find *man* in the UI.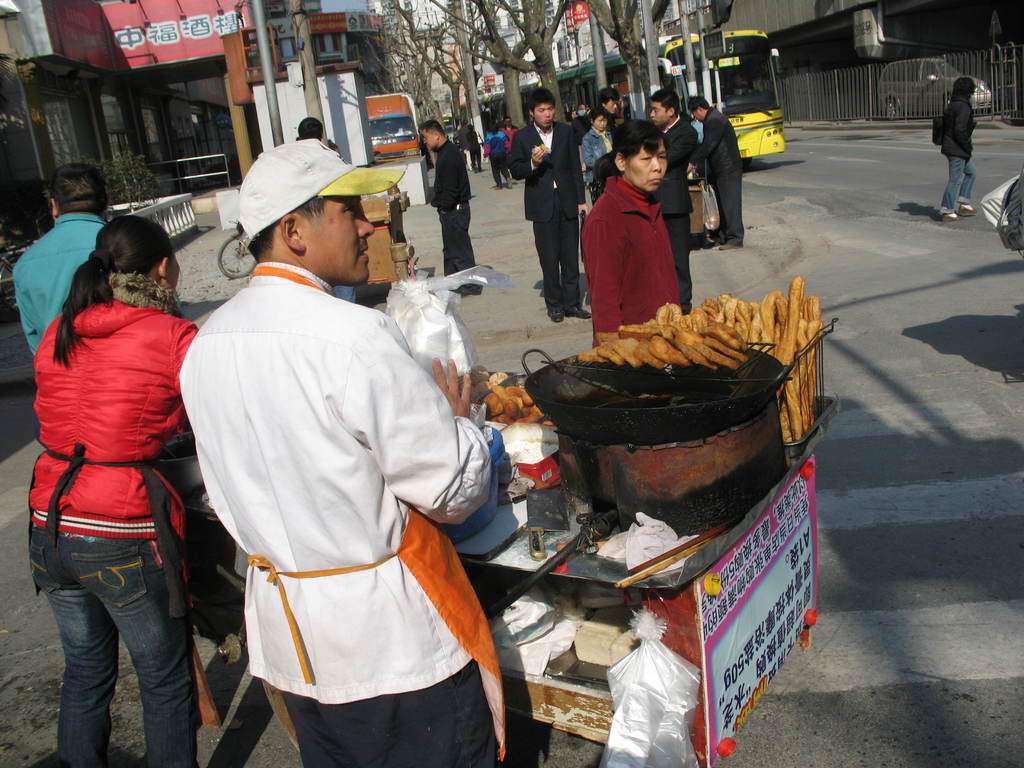
UI element at 470, 120, 487, 175.
